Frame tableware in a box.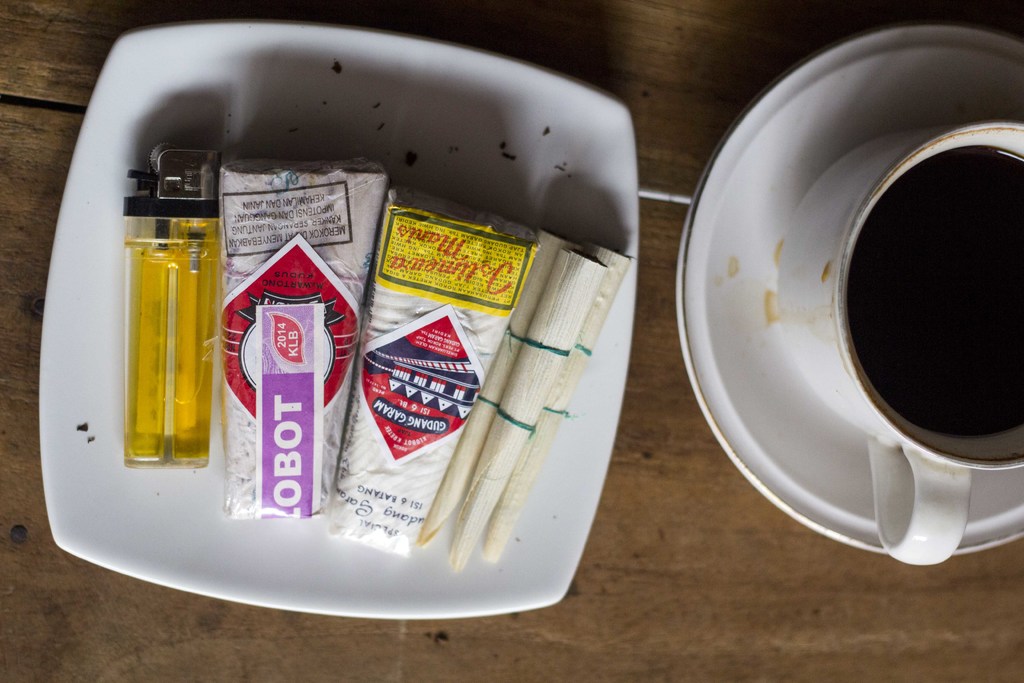
(x1=34, y1=26, x2=640, y2=613).
